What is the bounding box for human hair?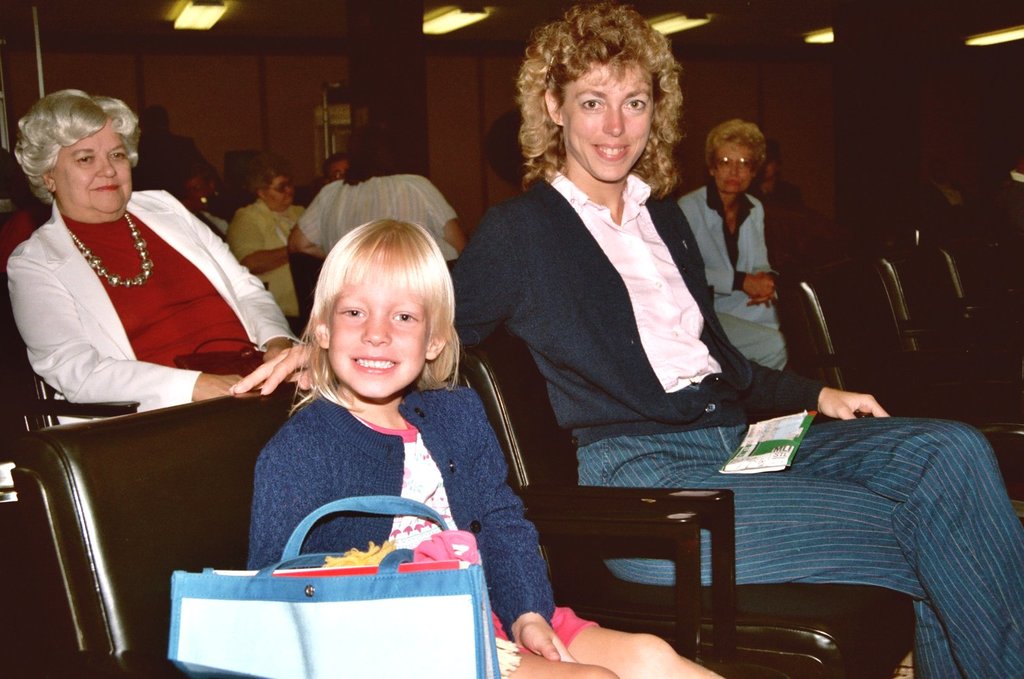
[x1=322, y1=152, x2=340, y2=177].
